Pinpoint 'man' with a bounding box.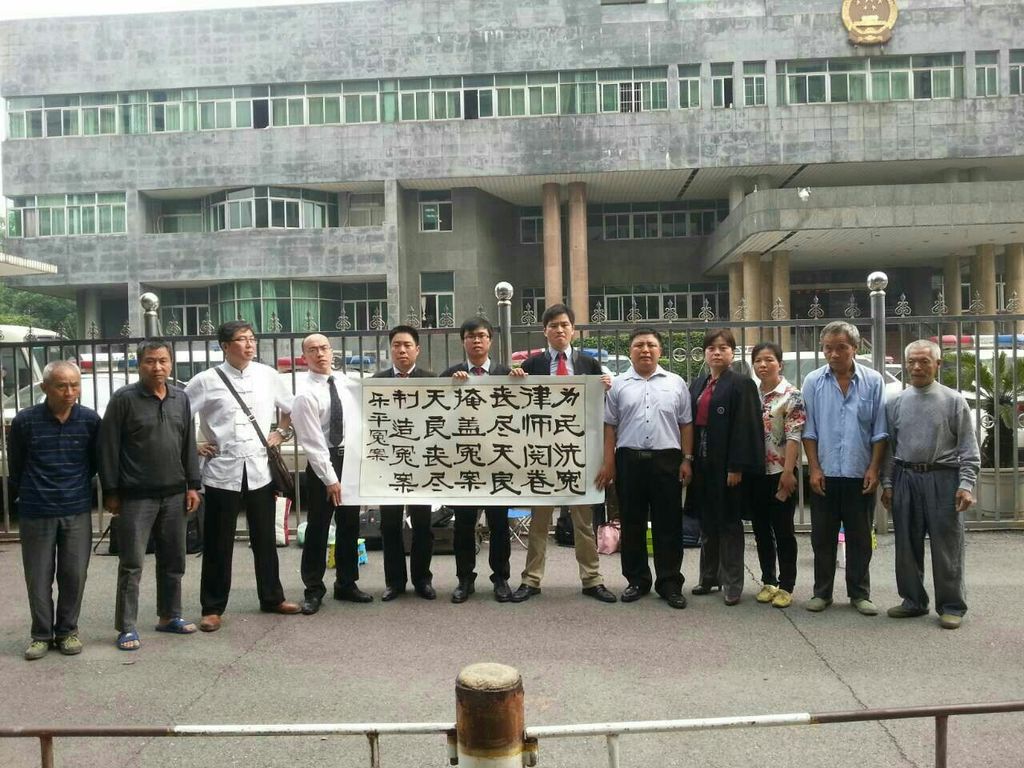
bbox=[98, 336, 200, 650].
